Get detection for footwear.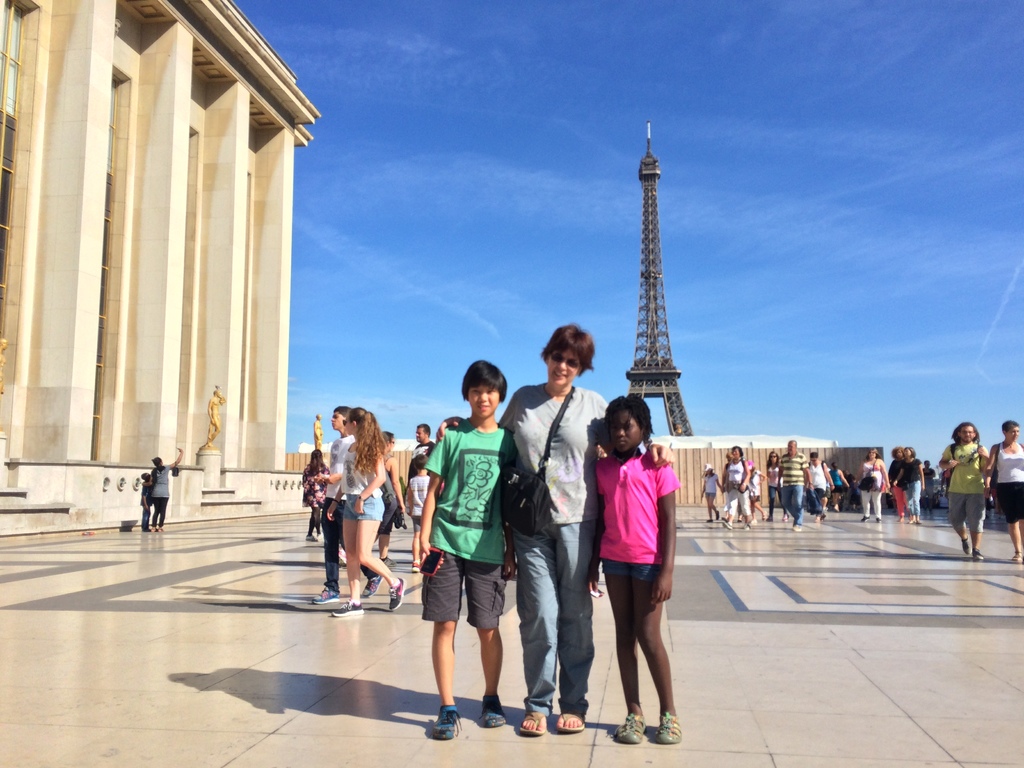
Detection: l=657, t=709, r=676, b=744.
